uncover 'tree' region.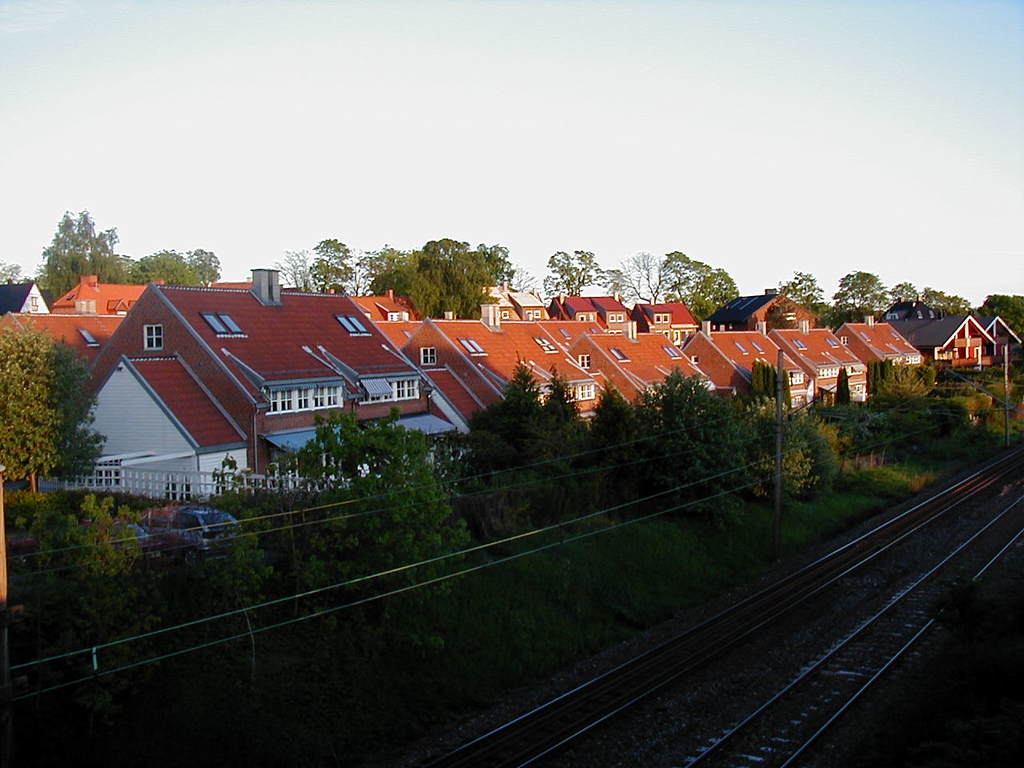
Uncovered: x1=834 y1=365 x2=850 y2=408.
